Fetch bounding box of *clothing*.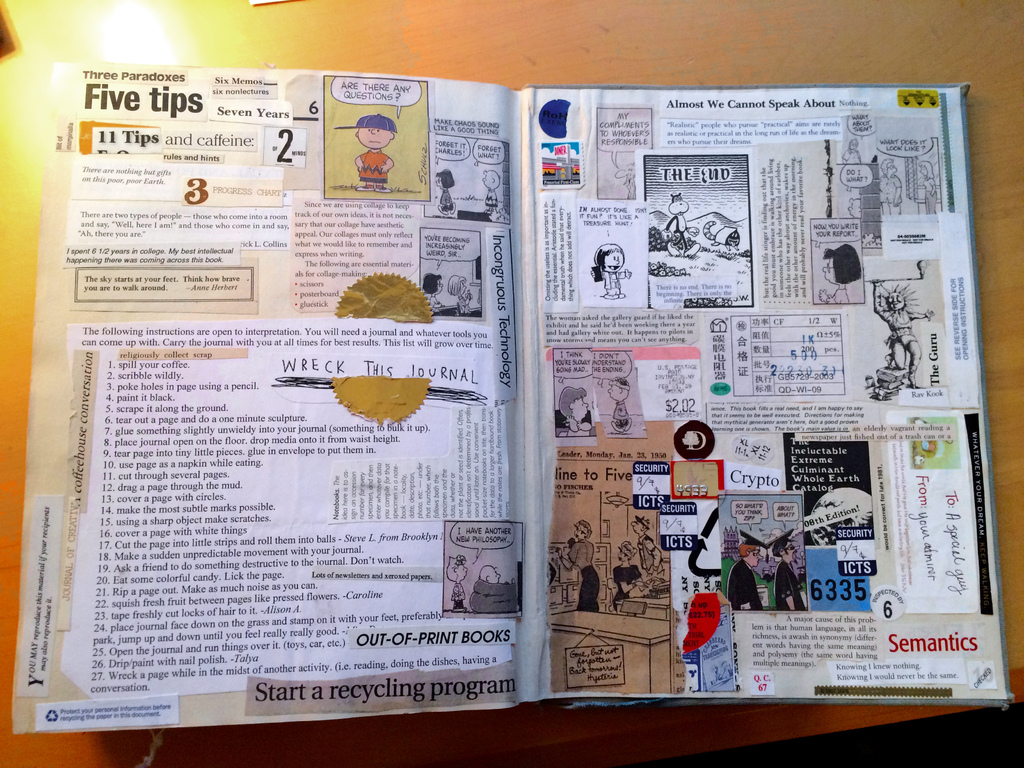
Bbox: left=774, top=561, right=806, bottom=610.
